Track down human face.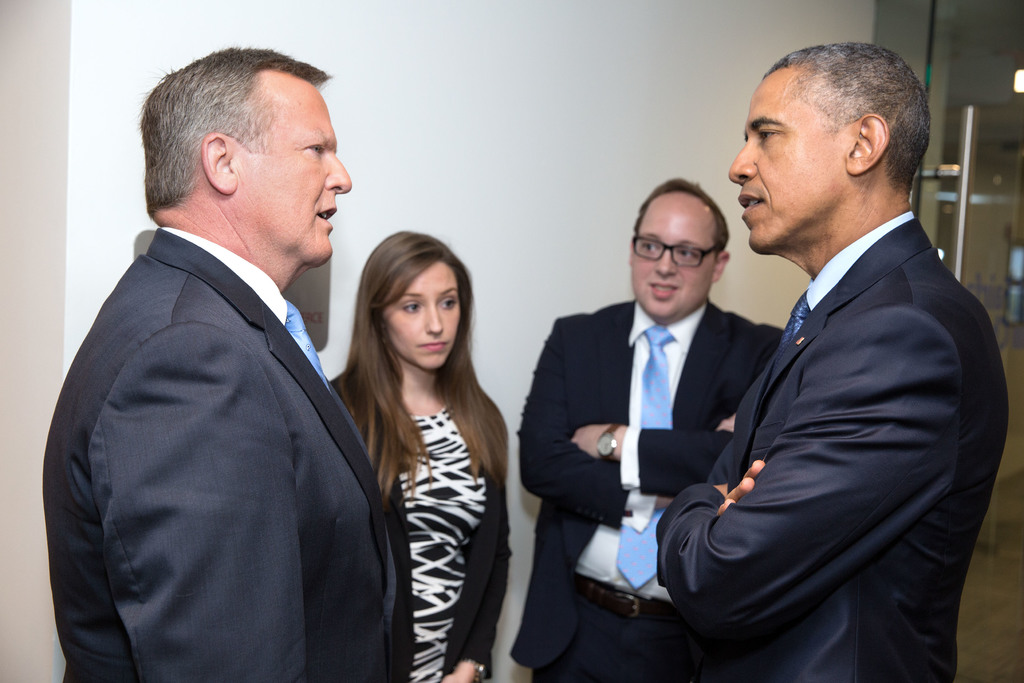
Tracked to (left=387, top=267, right=459, bottom=373).
